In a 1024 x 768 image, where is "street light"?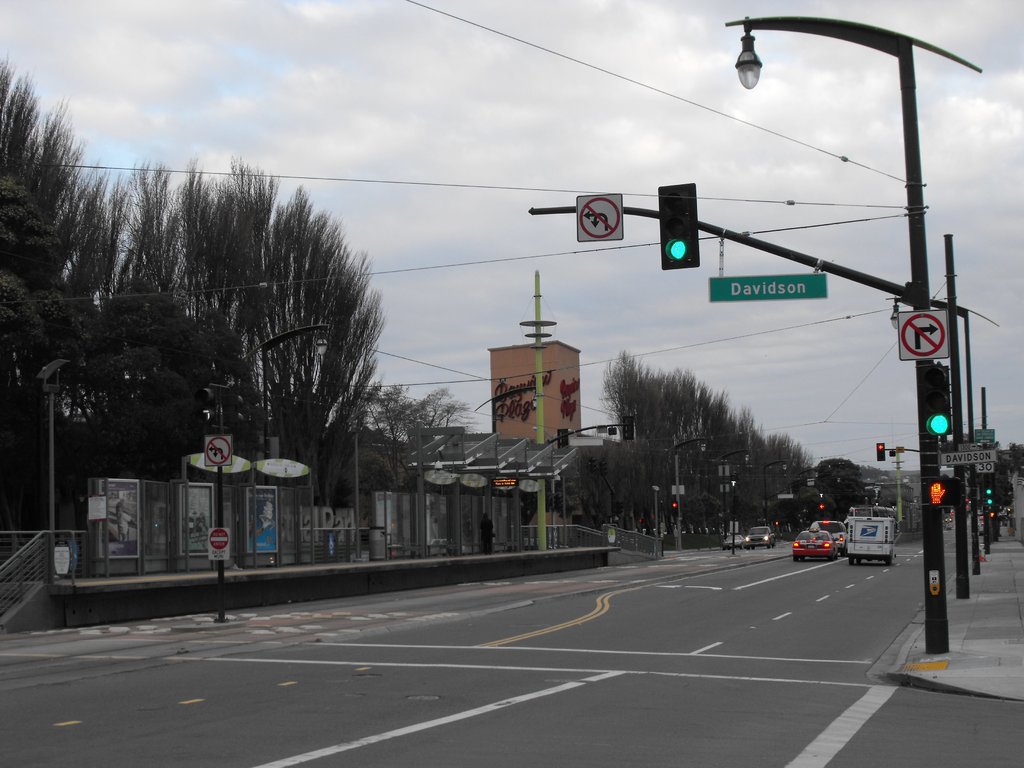
pyautogui.locateOnScreen(750, 460, 787, 524).
